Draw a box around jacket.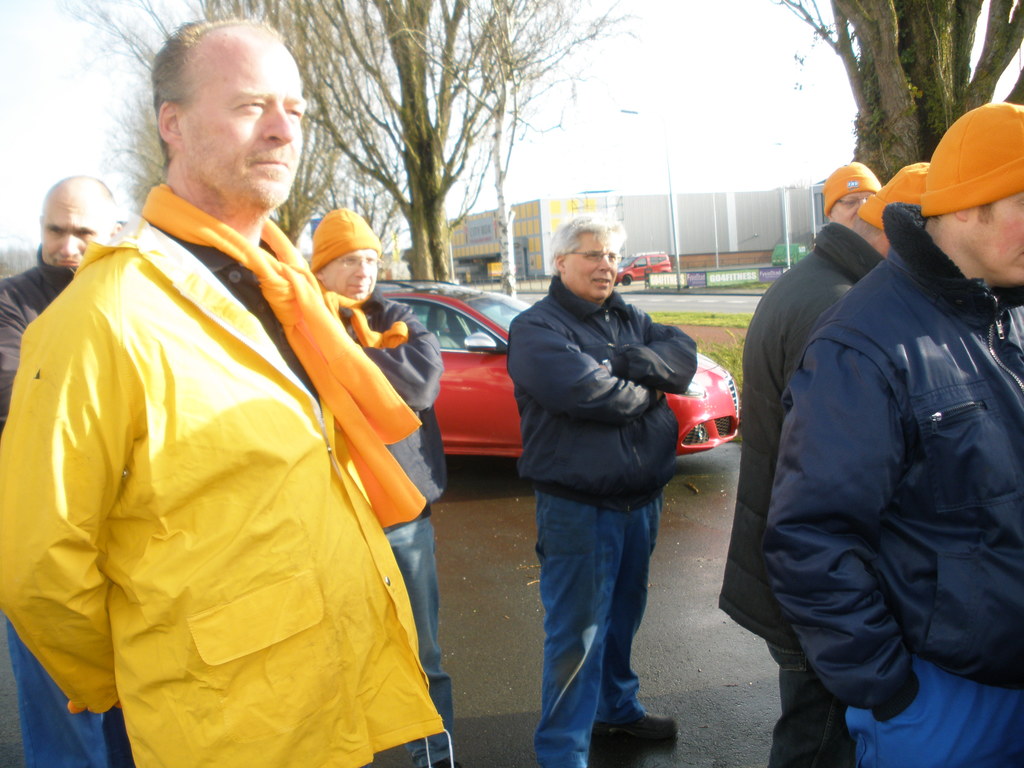
<bbox>502, 271, 702, 513</bbox>.
